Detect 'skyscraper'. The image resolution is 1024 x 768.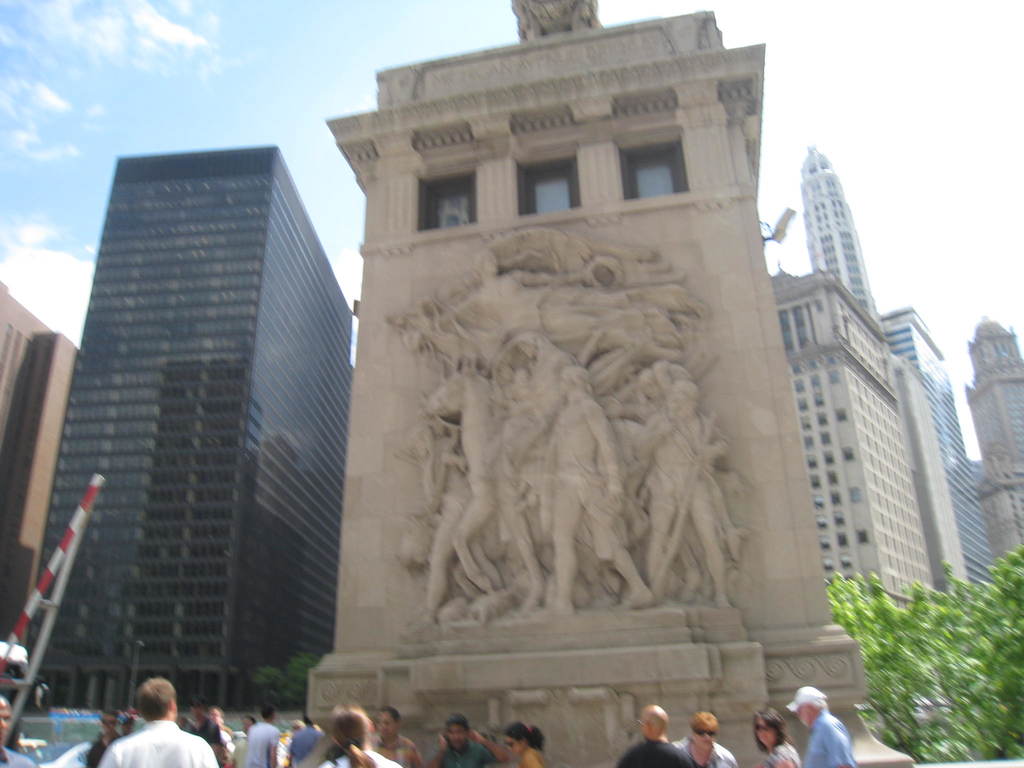
bbox(26, 140, 354, 693).
